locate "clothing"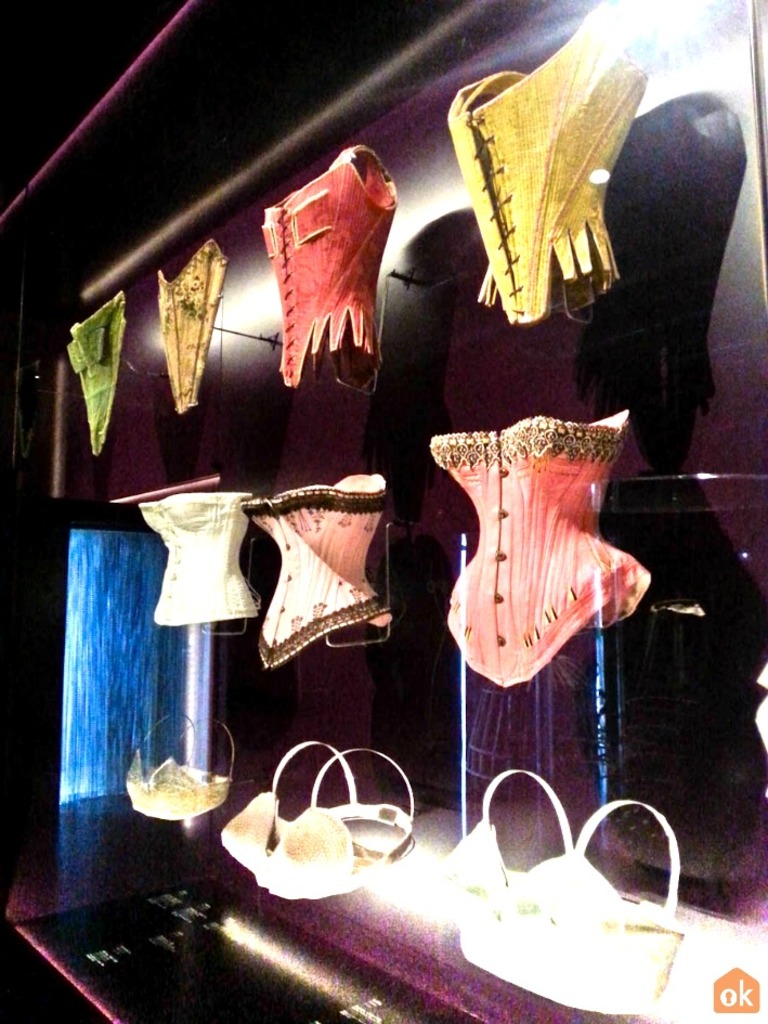
<bbox>117, 703, 250, 821</bbox>
